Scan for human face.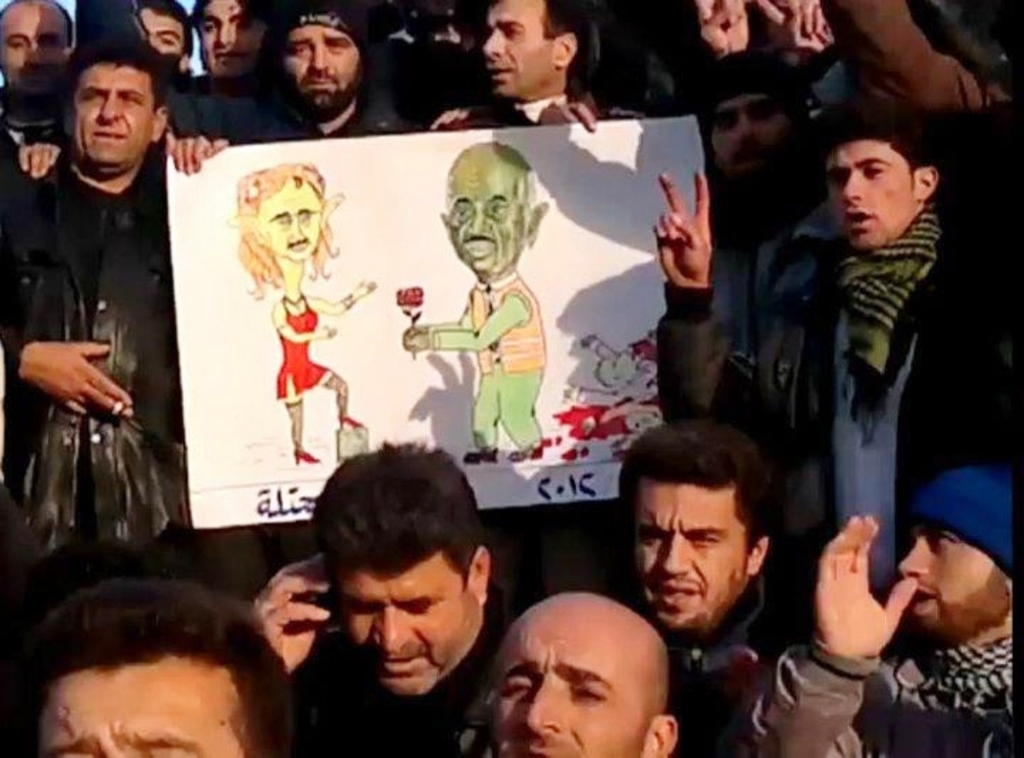
Scan result: bbox(826, 145, 912, 249).
